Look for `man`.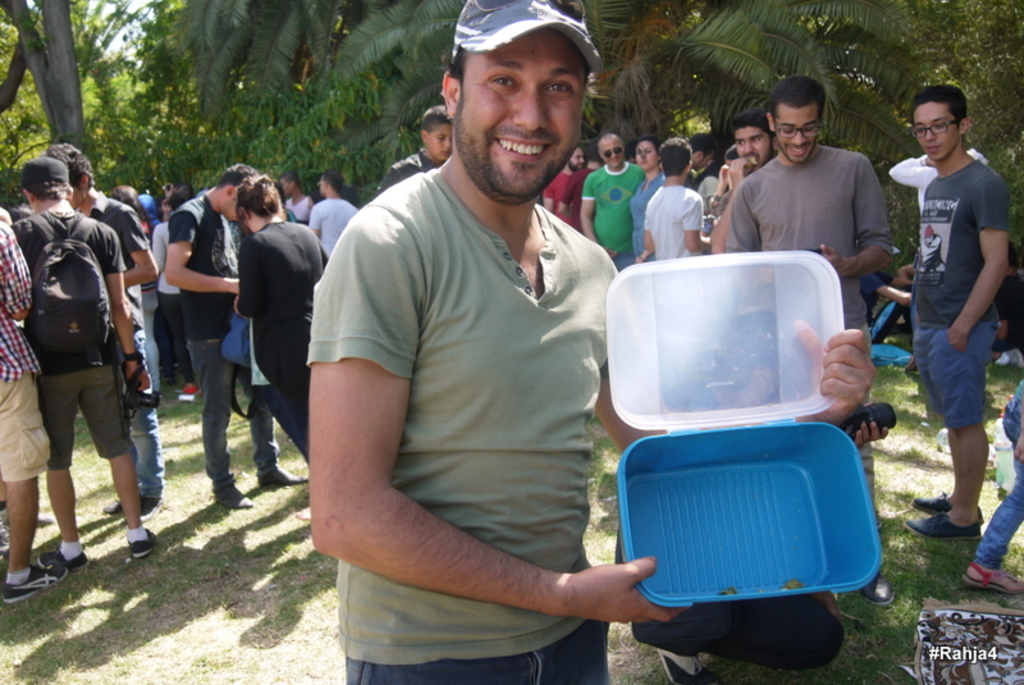
Found: [14,152,152,586].
